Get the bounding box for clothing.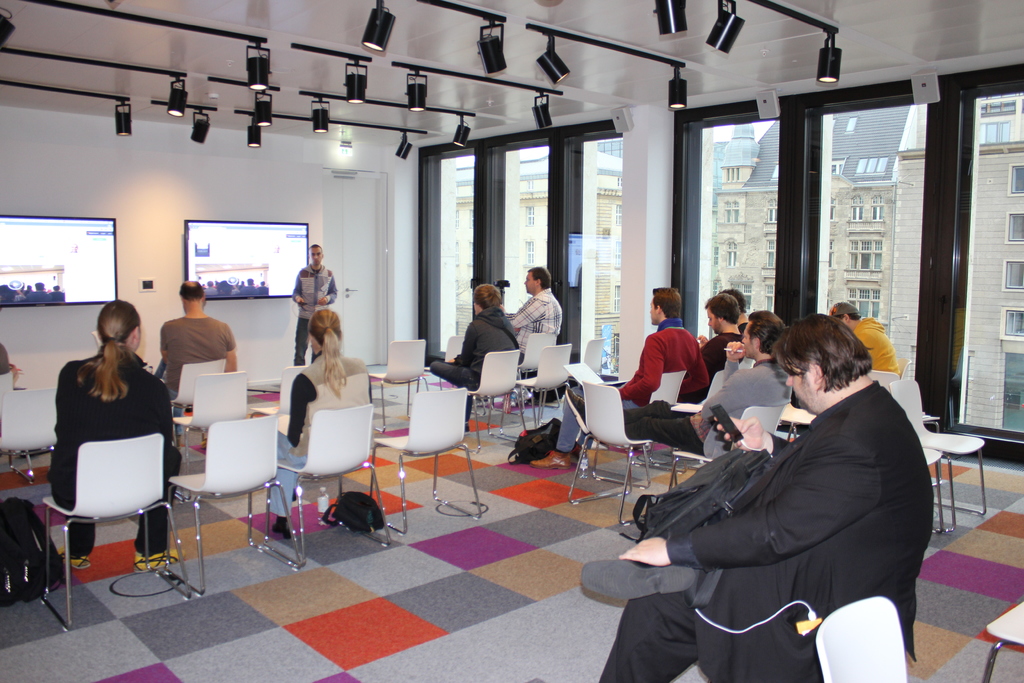
box(429, 307, 518, 420).
